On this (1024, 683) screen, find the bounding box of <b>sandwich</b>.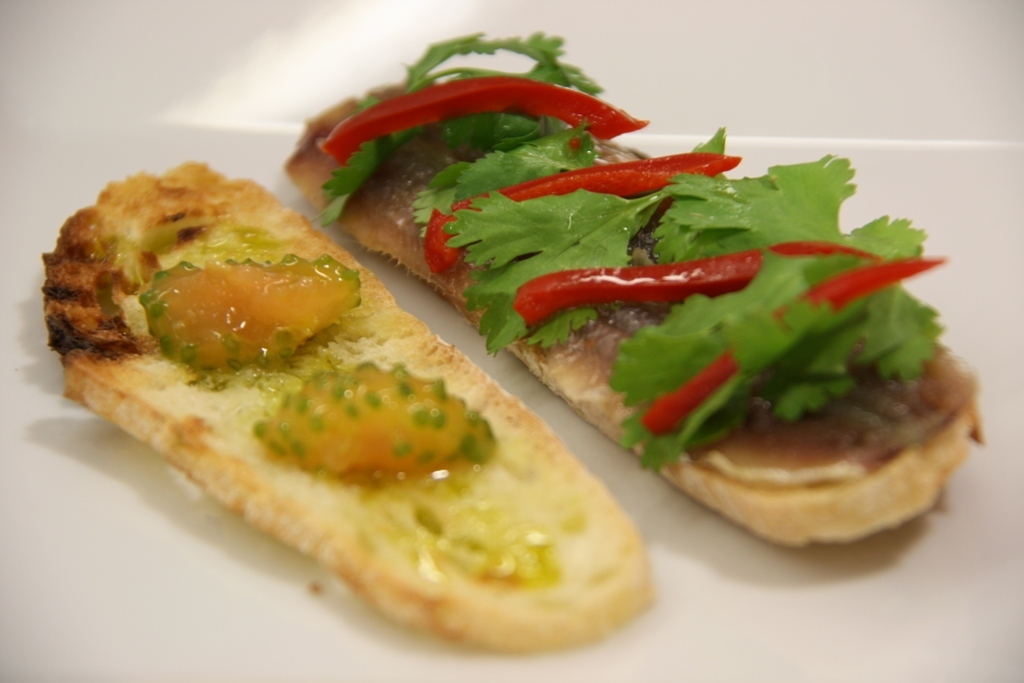
Bounding box: (281,26,988,548).
